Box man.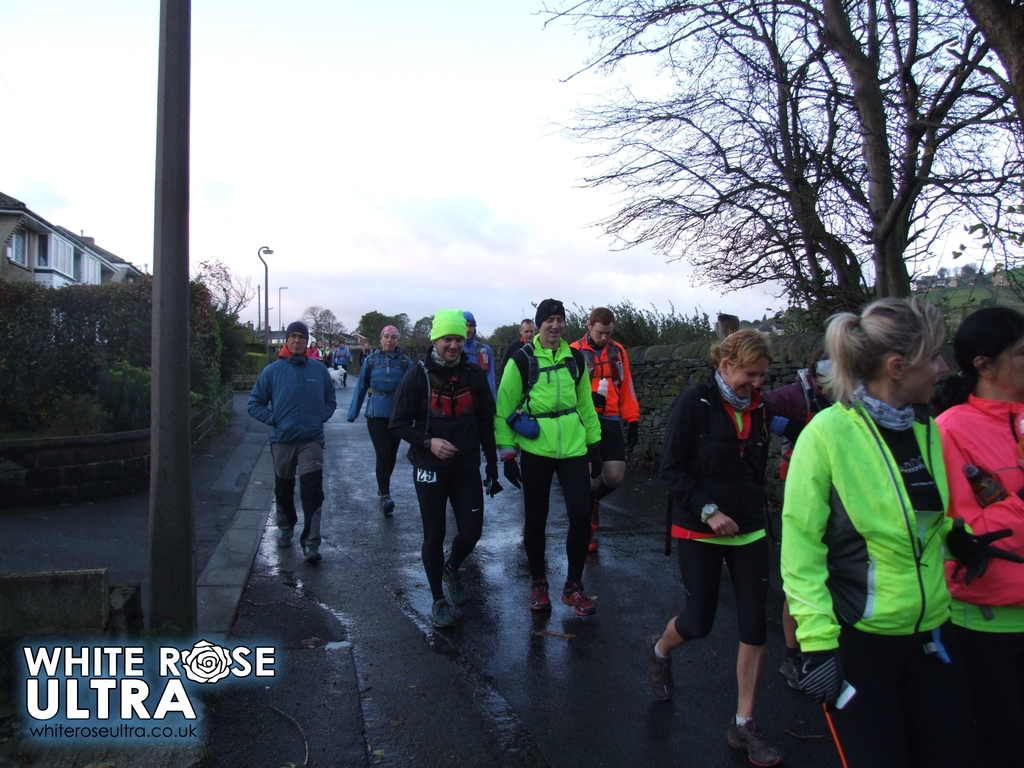
BBox(487, 296, 604, 618).
